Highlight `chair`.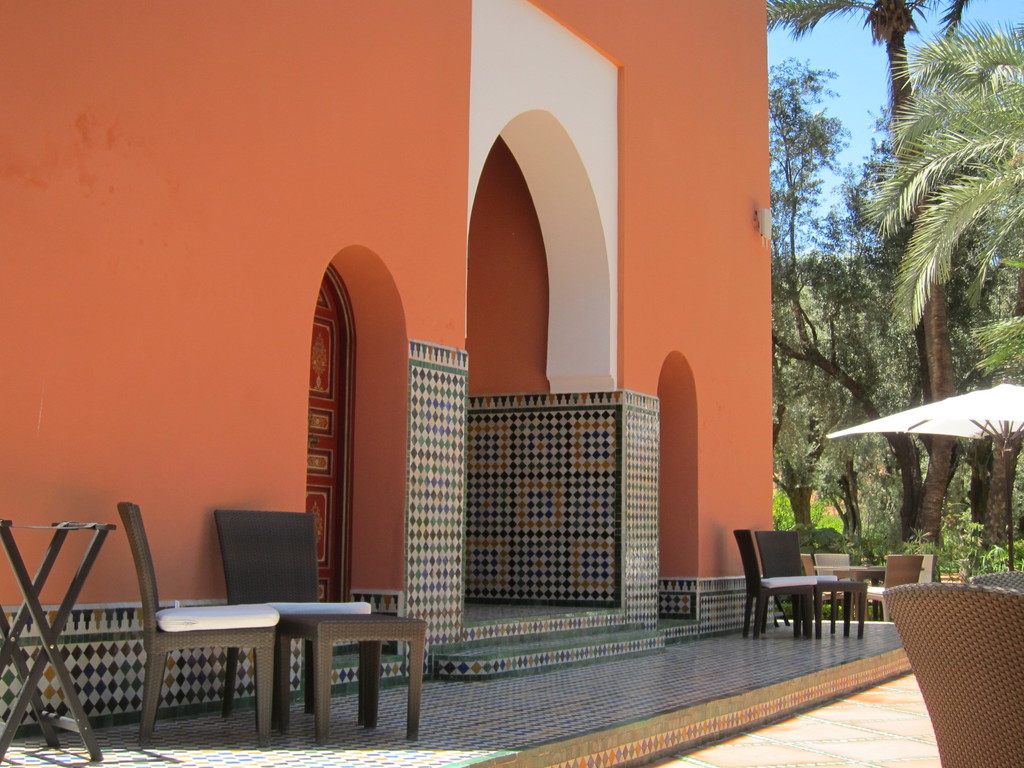
Highlighted region: BBox(799, 553, 849, 615).
